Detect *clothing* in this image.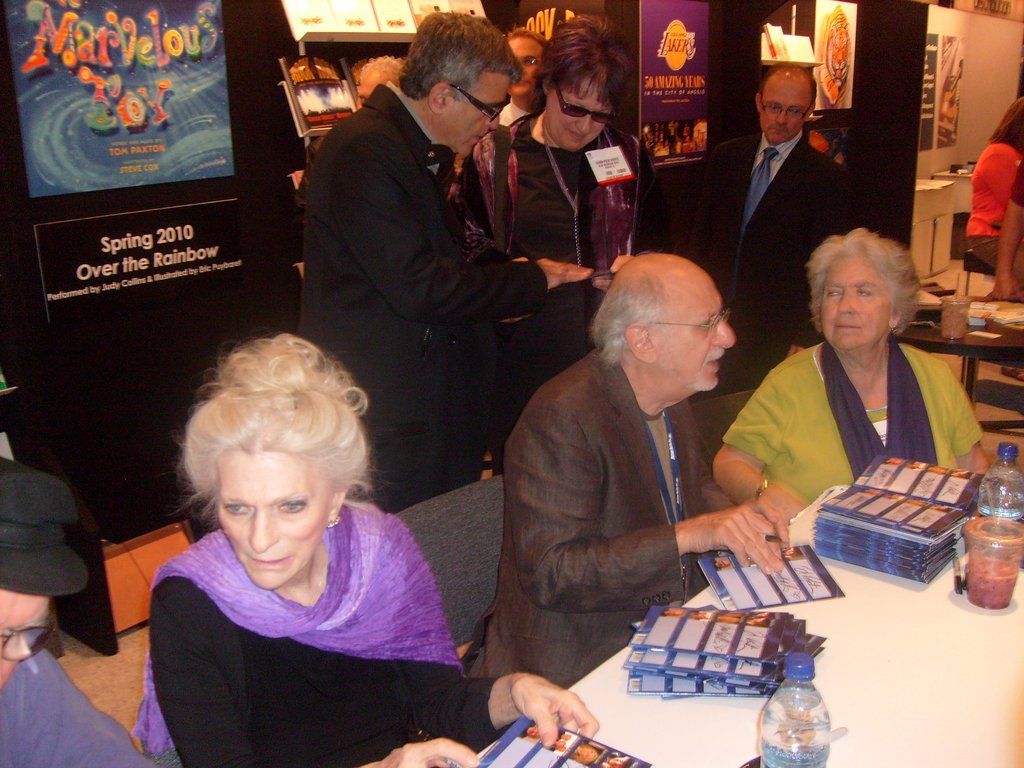
Detection: (left=467, top=339, right=737, bottom=675).
